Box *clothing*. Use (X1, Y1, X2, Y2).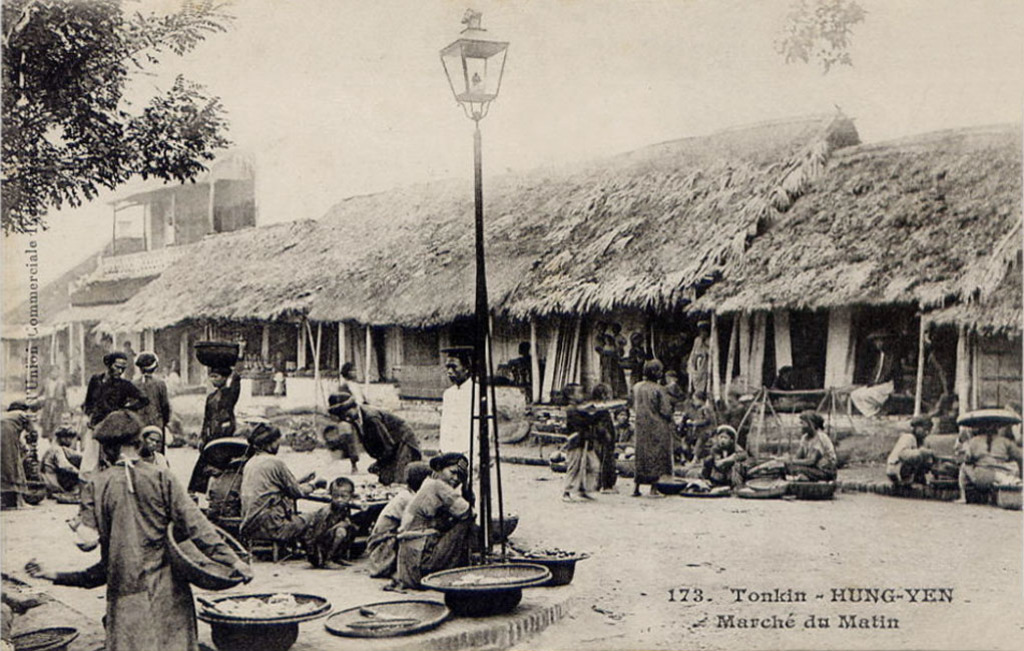
(957, 441, 1023, 495).
